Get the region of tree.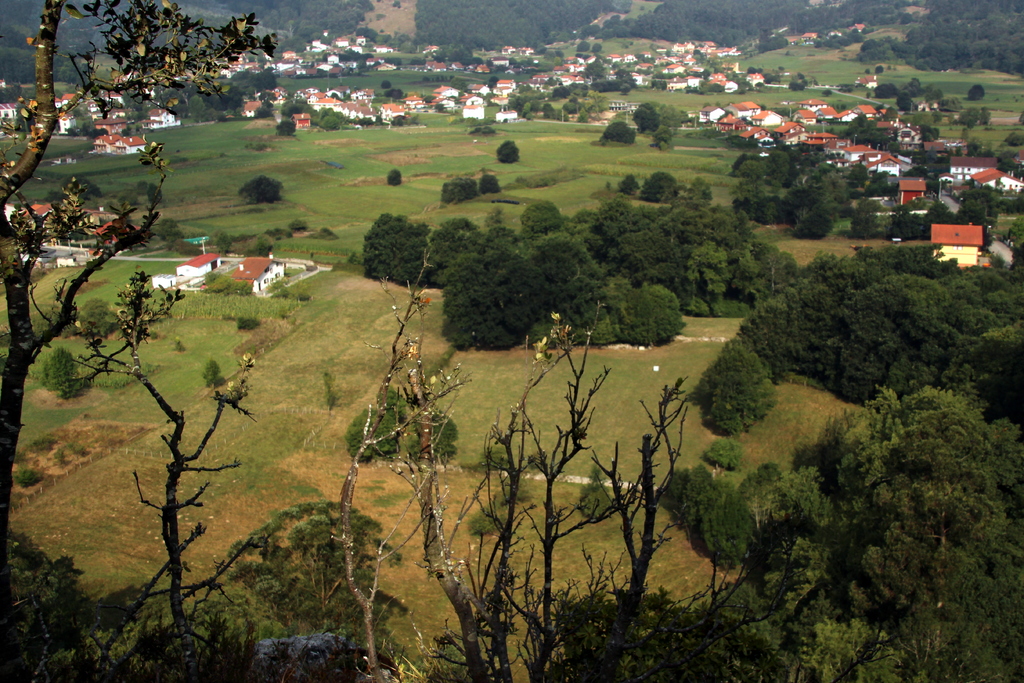
crop(788, 72, 810, 91).
